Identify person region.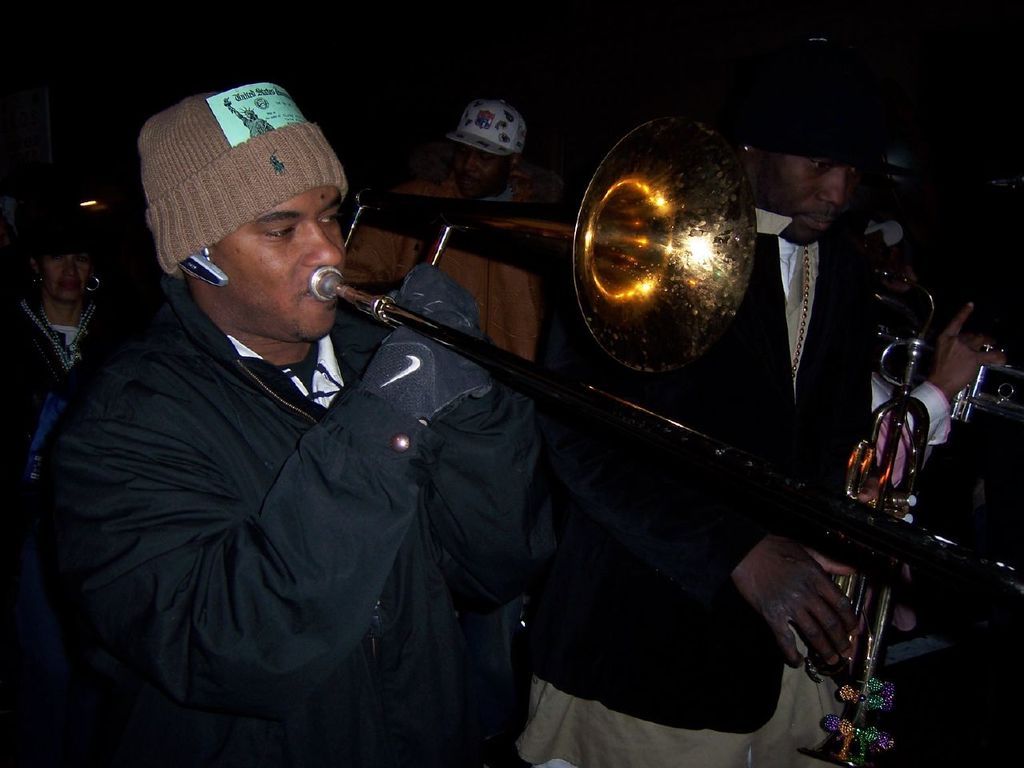
Region: l=0, t=218, r=125, b=514.
